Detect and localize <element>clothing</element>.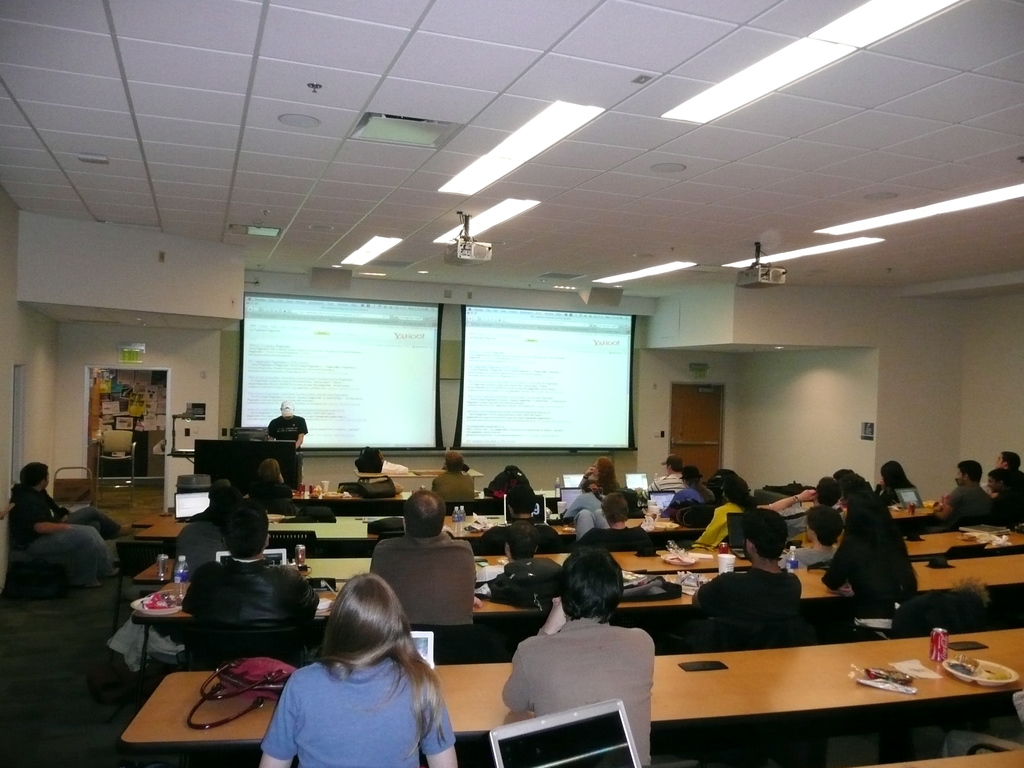
Localized at (993,482,1023,524).
